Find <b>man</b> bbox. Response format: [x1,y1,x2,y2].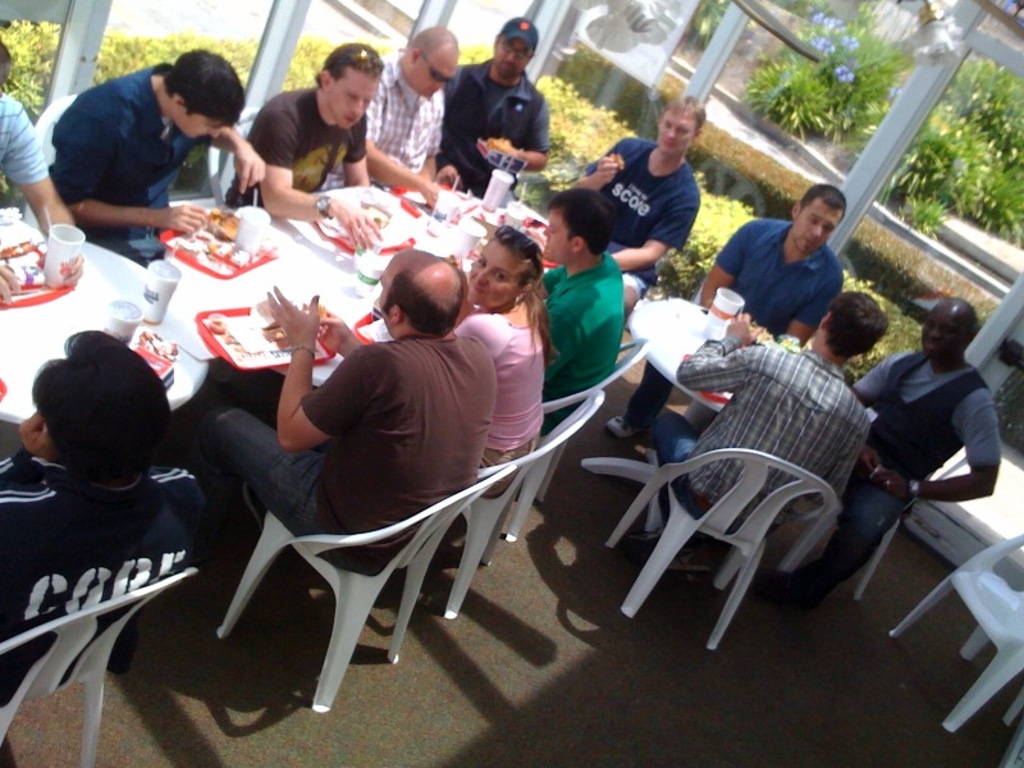
[443,14,564,204].
